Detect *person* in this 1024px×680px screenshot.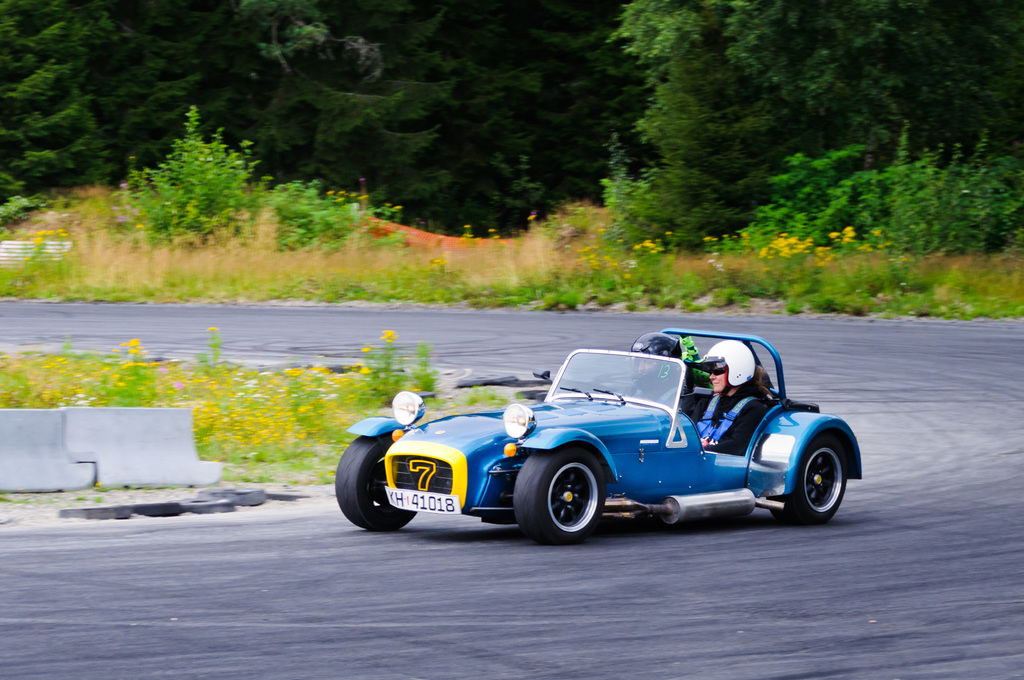
Detection: {"left": 619, "top": 339, "right": 676, "bottom": 409}.
